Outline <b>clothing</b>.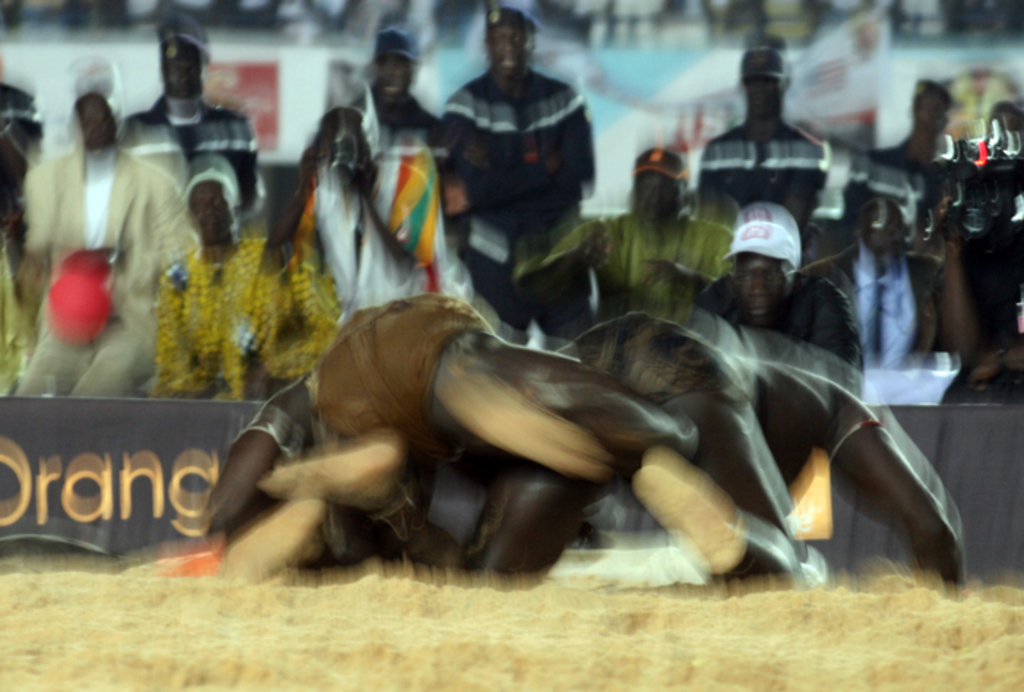
Outline: rect(149, 244, 306, 414).
